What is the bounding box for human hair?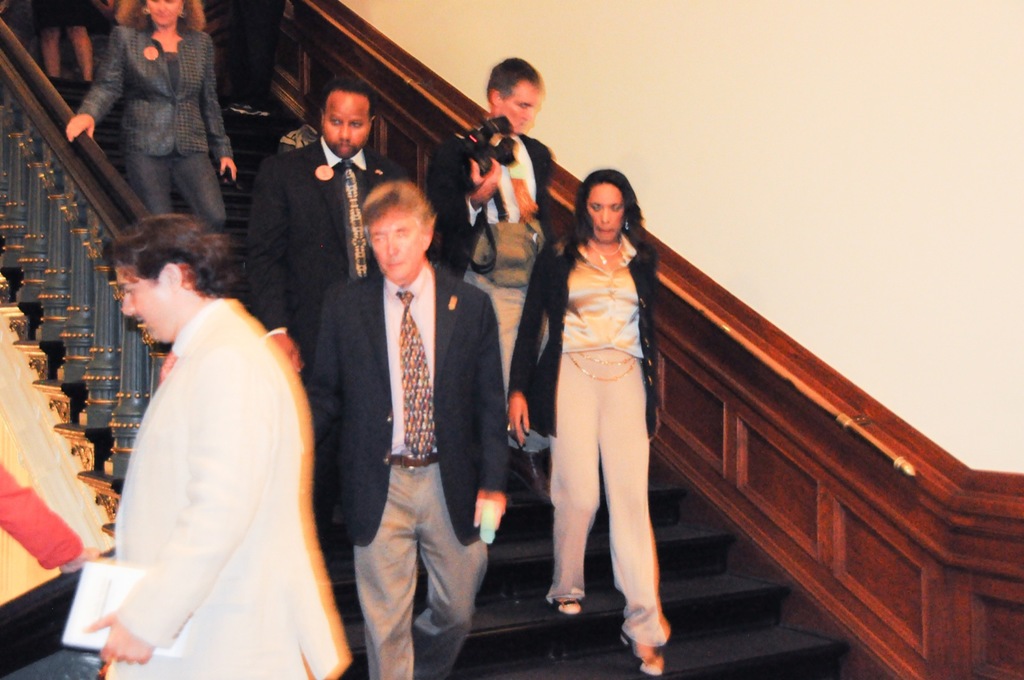
x1=323, y1=78, x2=380, y2=119.
